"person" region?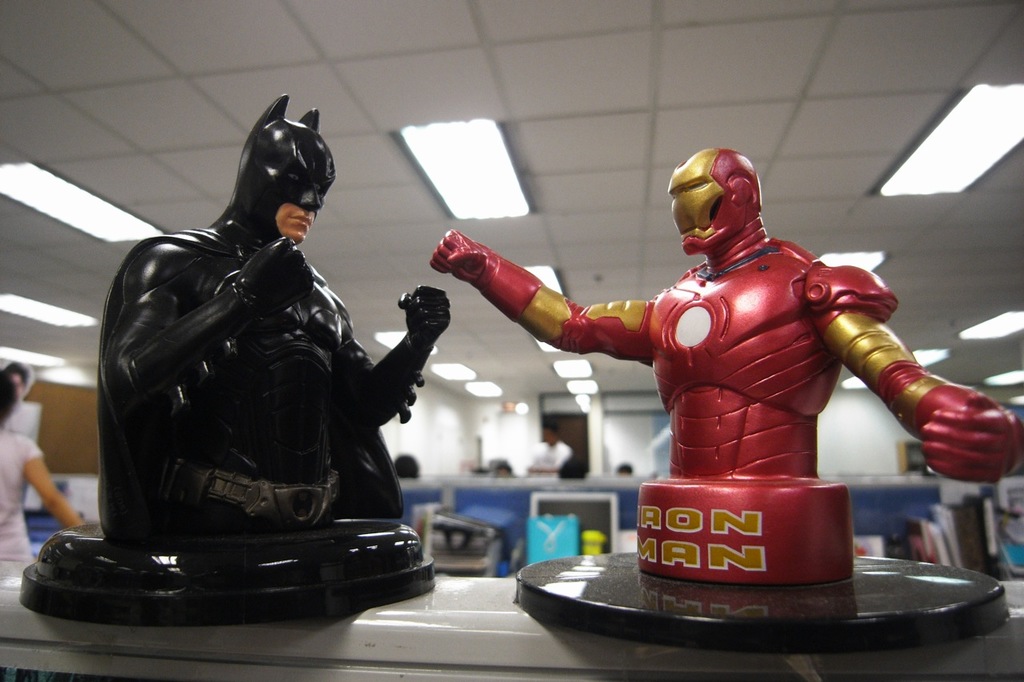
box(0, 368, 97, 569)
